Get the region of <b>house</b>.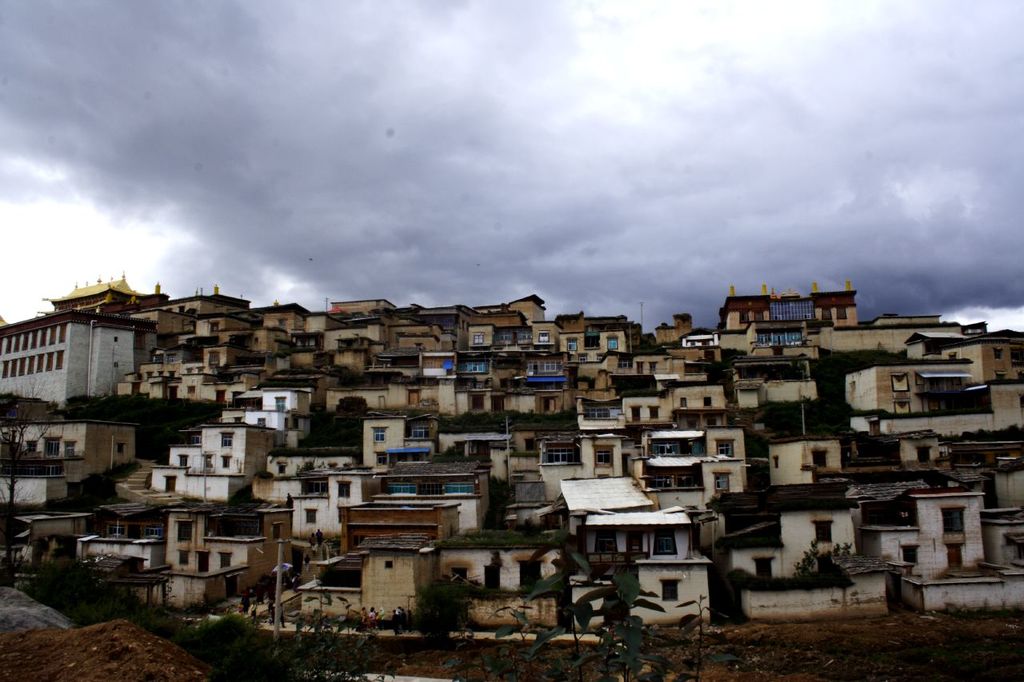
left=134, top=505, right=295, bottom=620.
